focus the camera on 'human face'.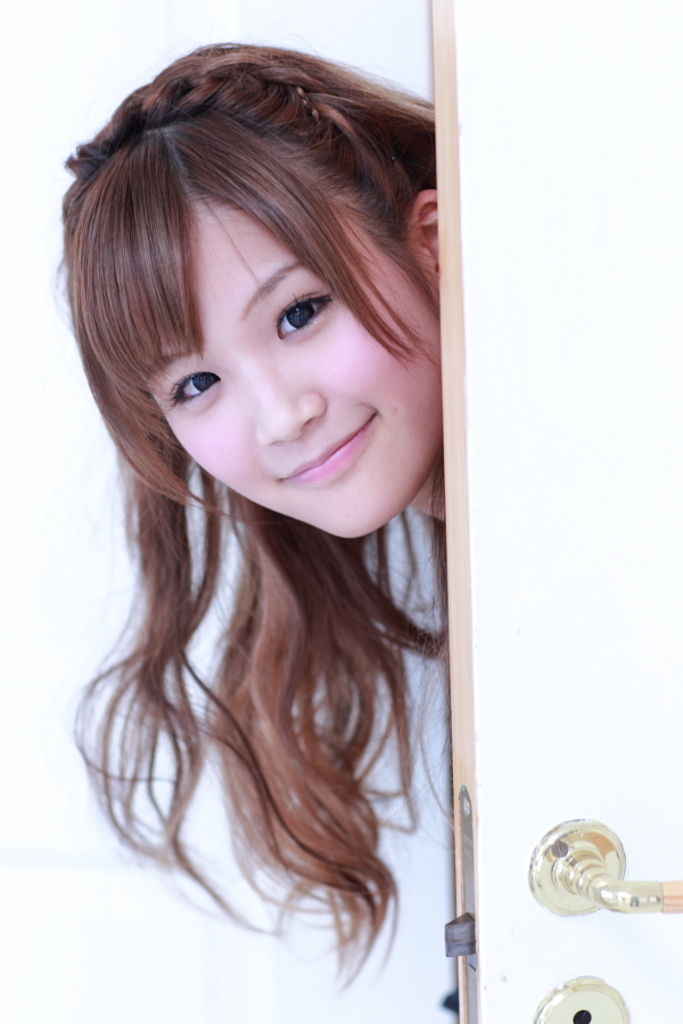
Focus region: (146,180,438,542).
